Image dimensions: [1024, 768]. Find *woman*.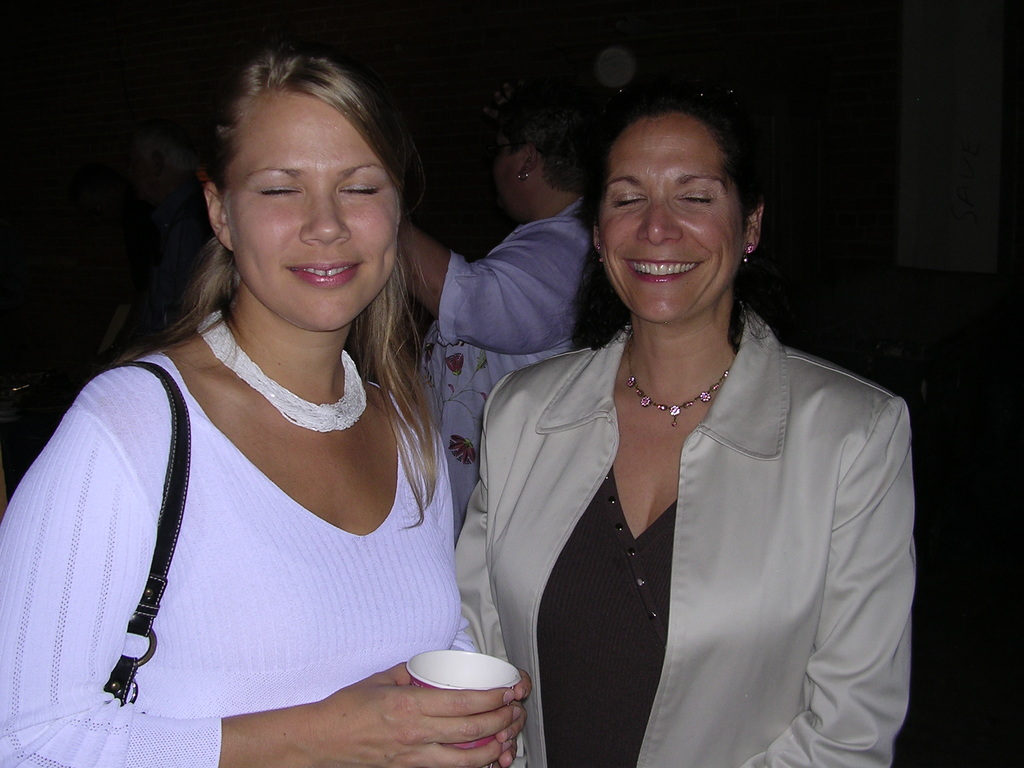
locate(446, 68, 903, 766).
